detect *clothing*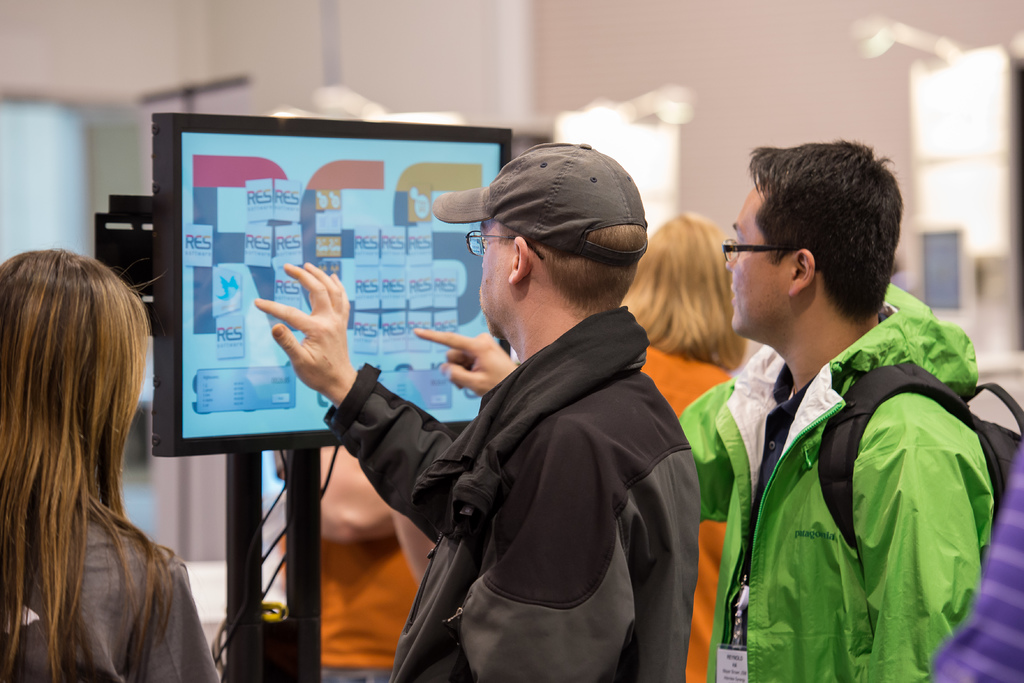
274 533 428 682
